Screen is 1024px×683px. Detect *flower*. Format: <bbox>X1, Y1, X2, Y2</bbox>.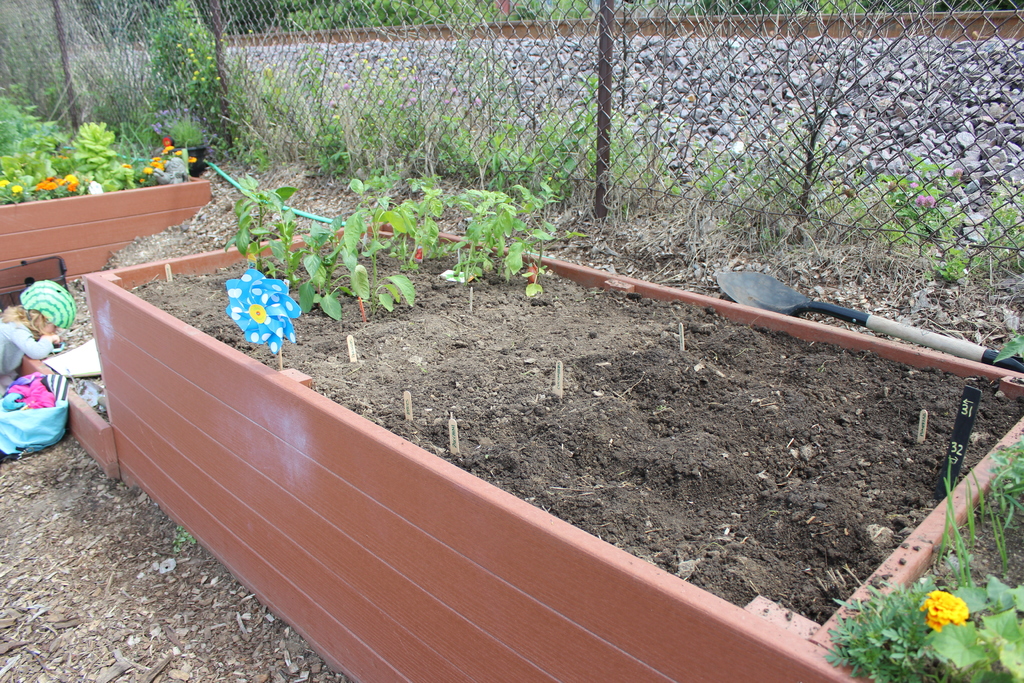
<bbox>120, 161, 134, 170</bbox>.
